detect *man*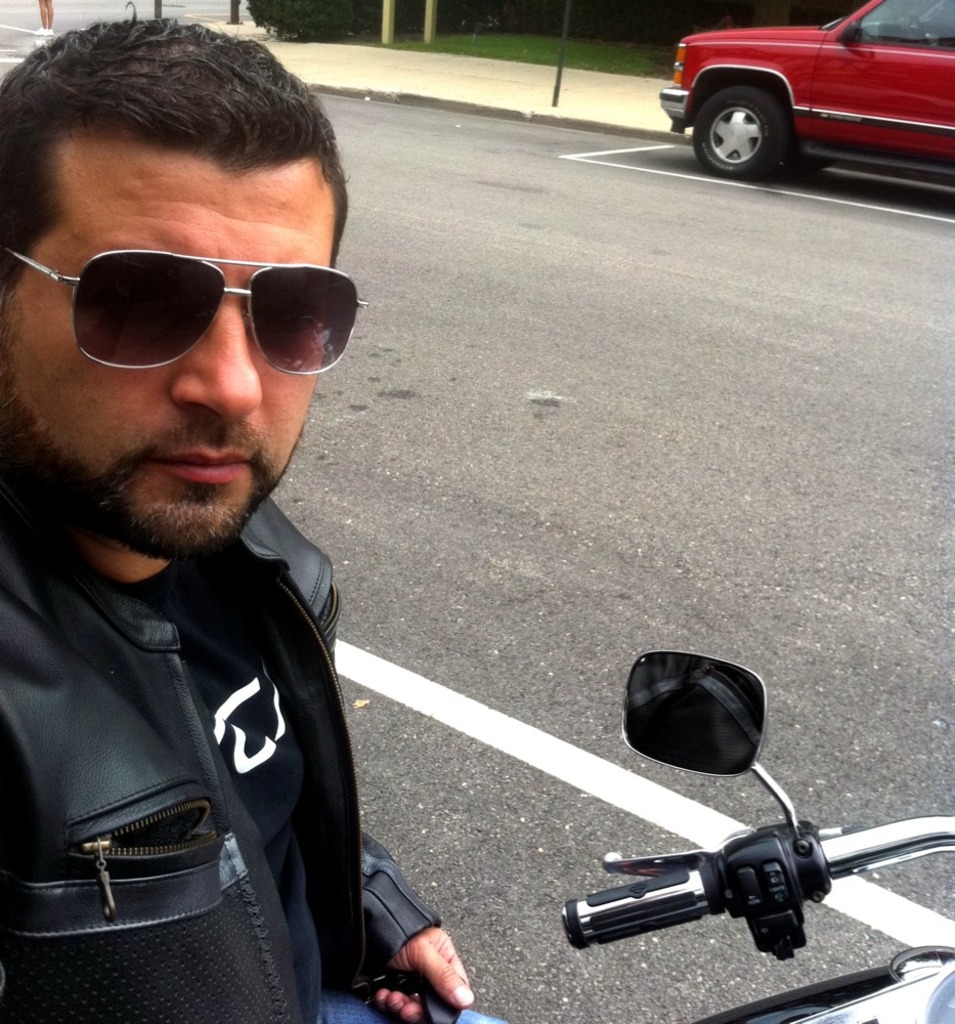
bbox(0, 144, 421, 1023)
